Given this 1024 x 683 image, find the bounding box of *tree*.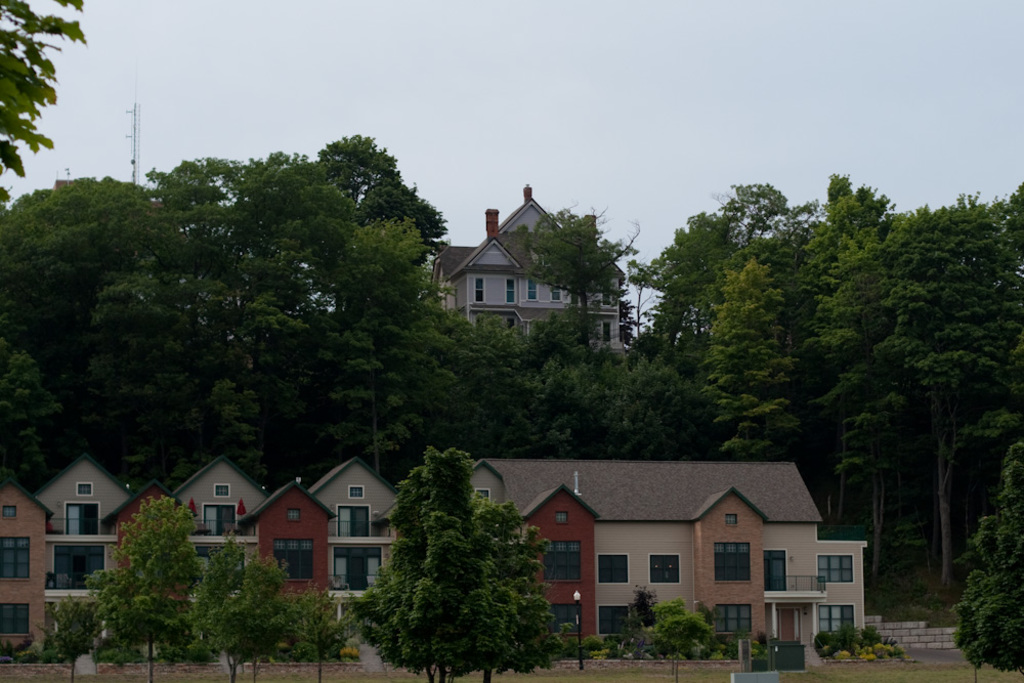
box=[81, 494, 213, 682].
